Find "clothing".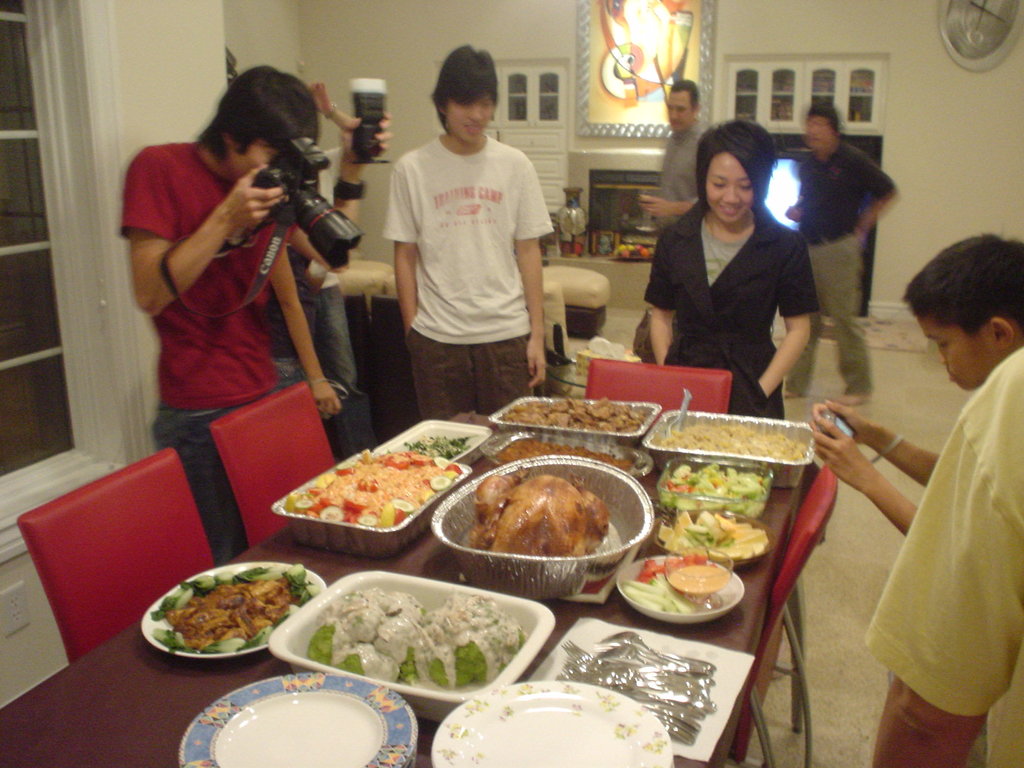
x1=285 y1=227 x2=356 y2=455.
